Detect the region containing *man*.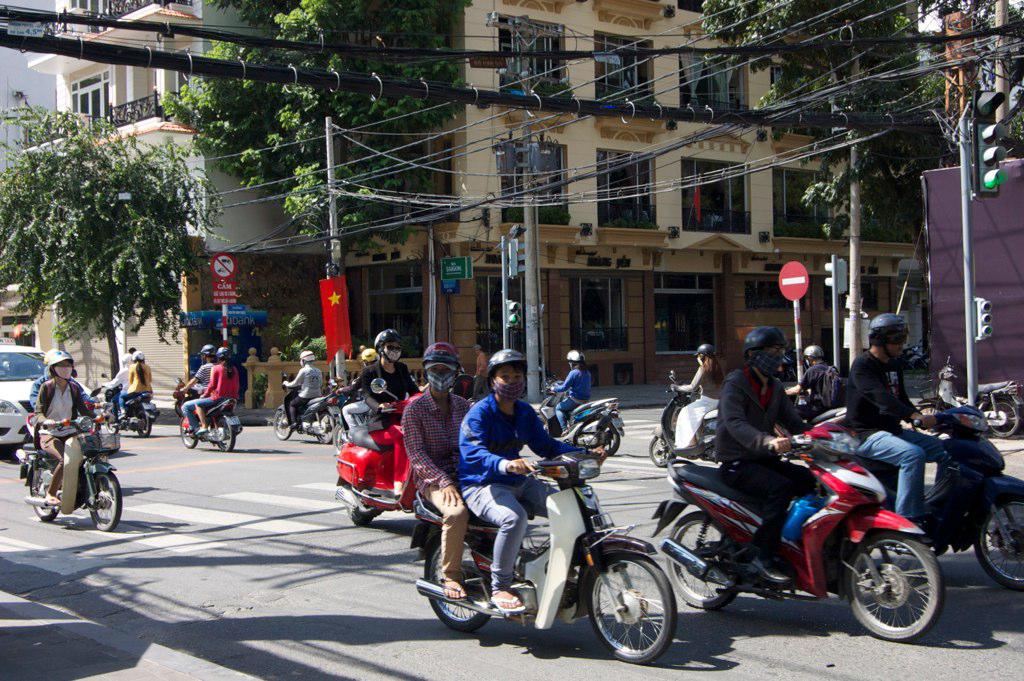
x1=439 y1=352 x2=586 y2=619.
